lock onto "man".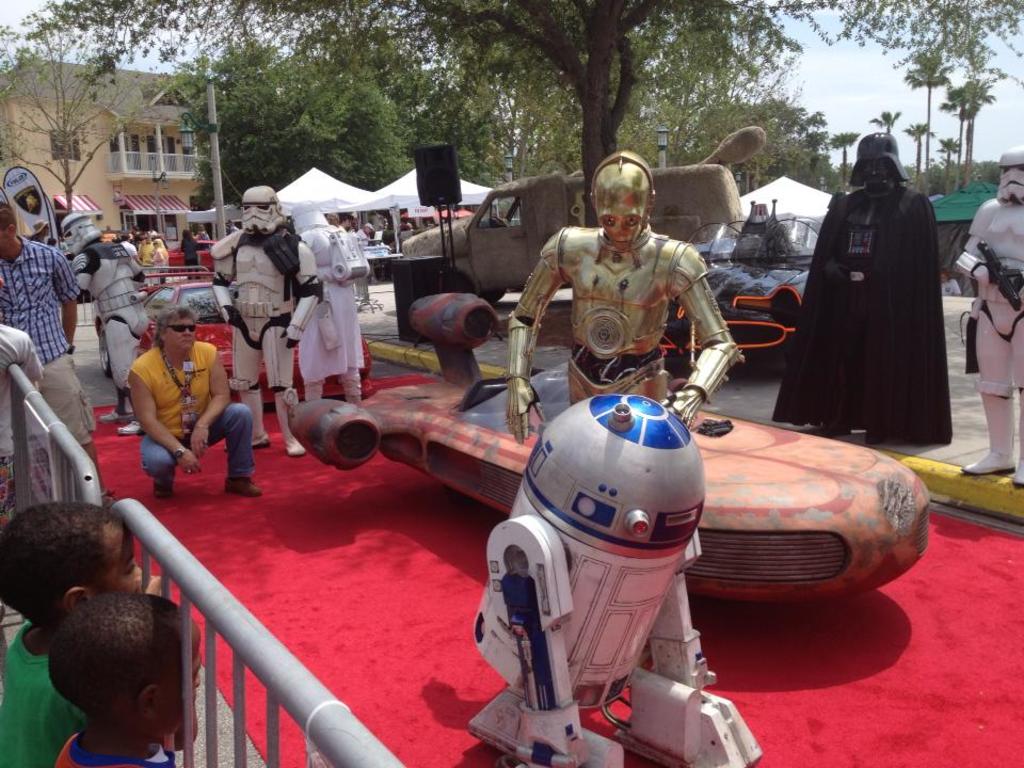
Locked: (x1=30, y1=215, x2=53, y2=245).
